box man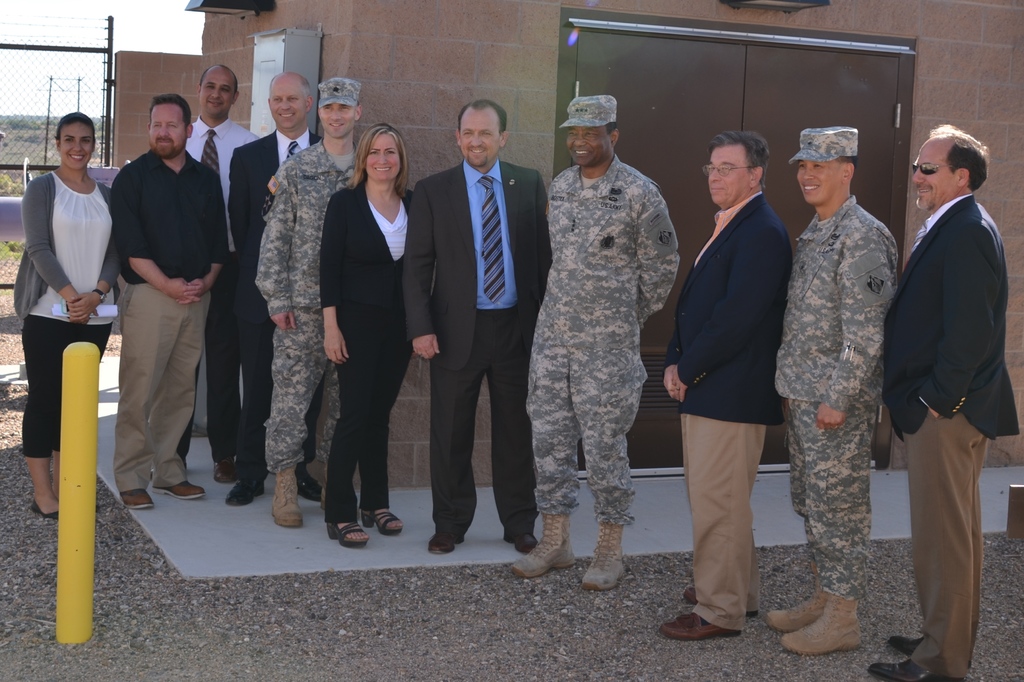
locate(230, 63, 333, 506)
